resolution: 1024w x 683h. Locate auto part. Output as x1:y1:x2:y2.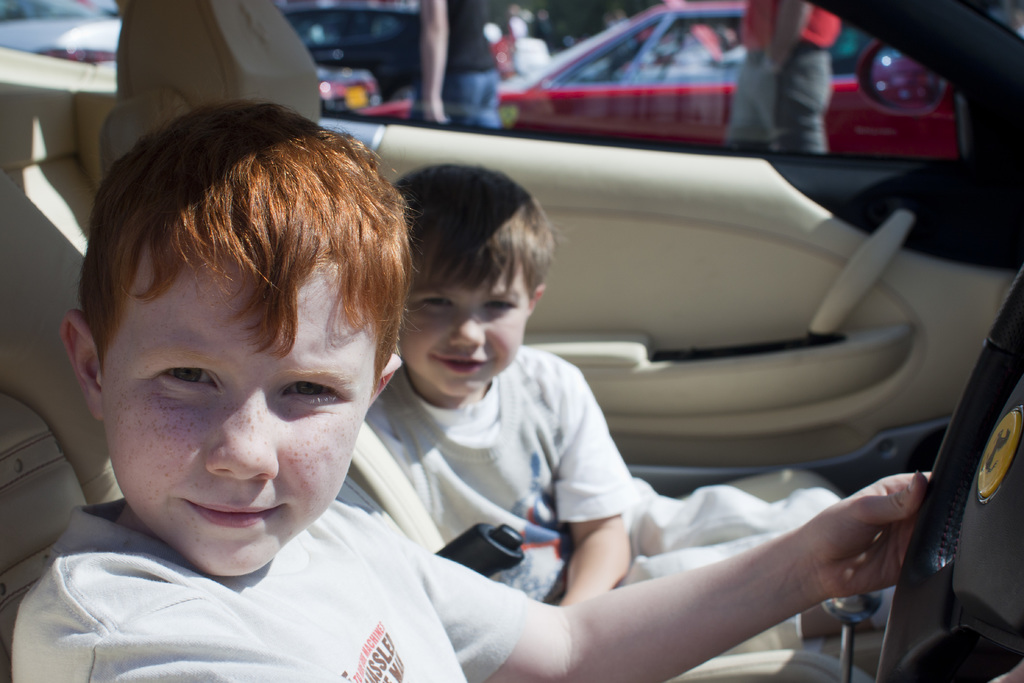
876:263:1023:682.
